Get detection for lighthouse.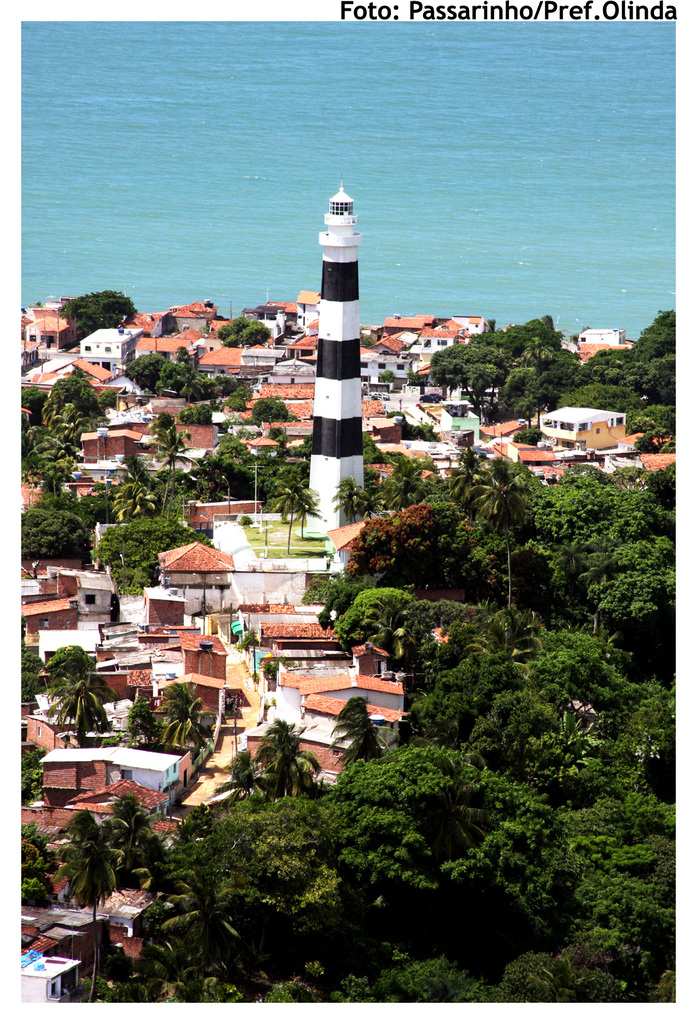
Detection: box=[288, 138, 392, 520].
